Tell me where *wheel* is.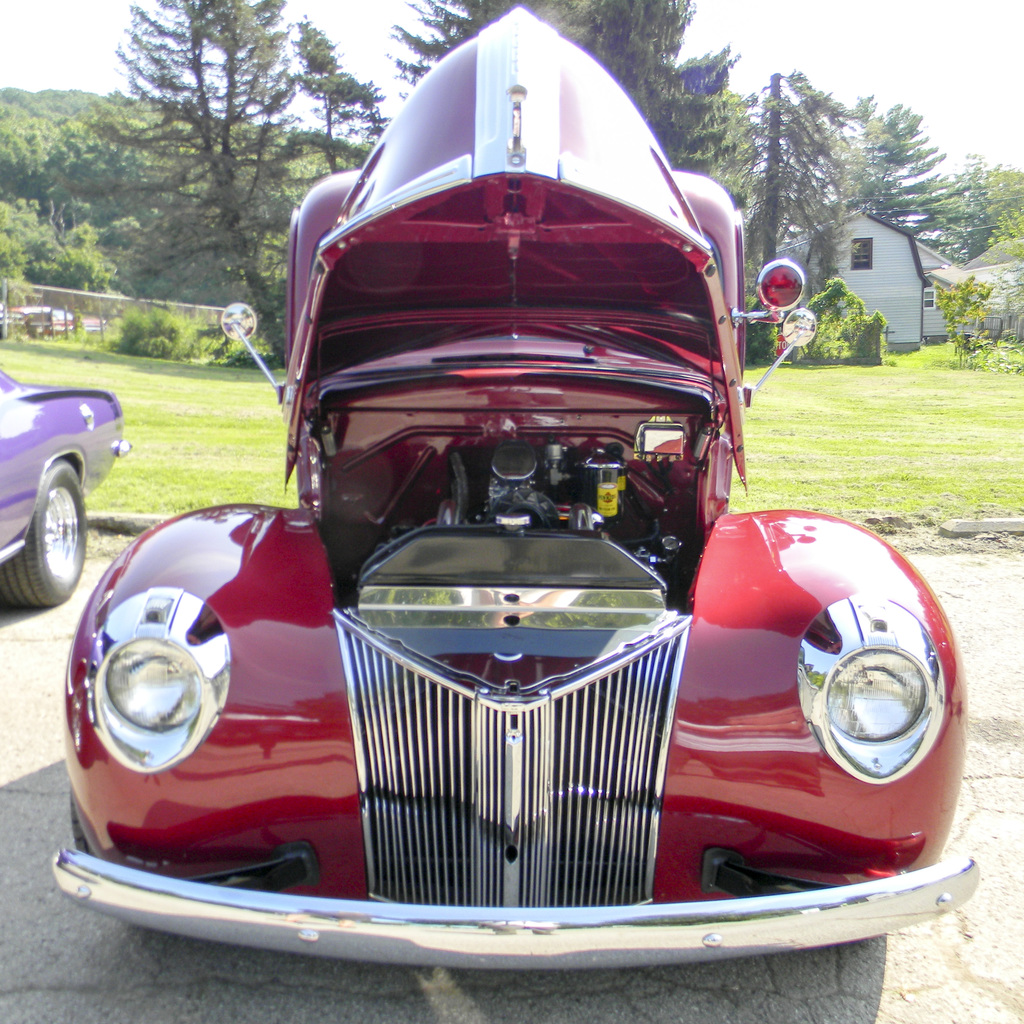
*wheel* is at bbox=(10, 443, 90, 603).
